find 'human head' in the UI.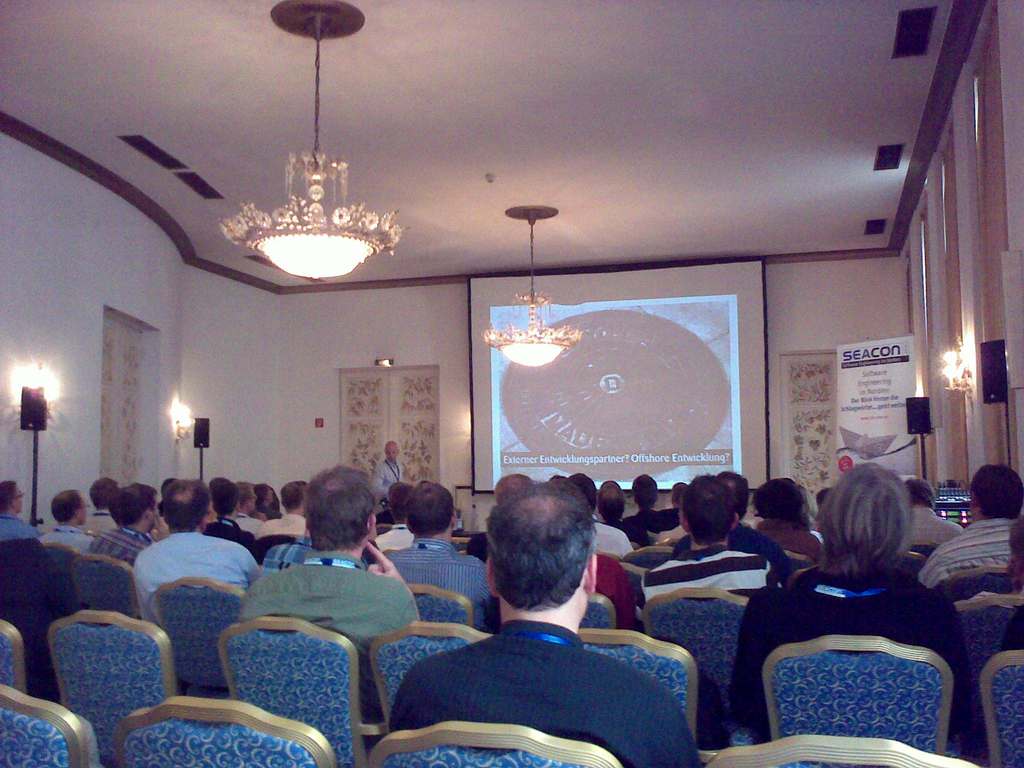
UI element at <region>627, 475, 659, 511</region>.
